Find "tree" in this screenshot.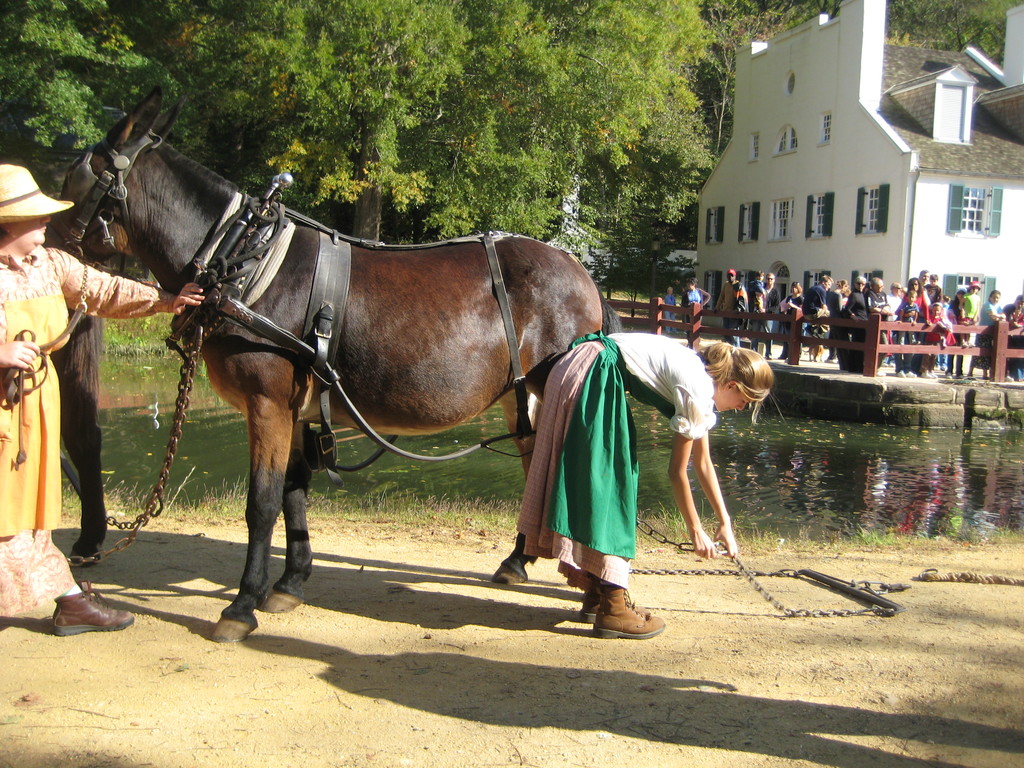
The bounding box for "tree" is (left=169, top=0, right=708, bottom=238).
